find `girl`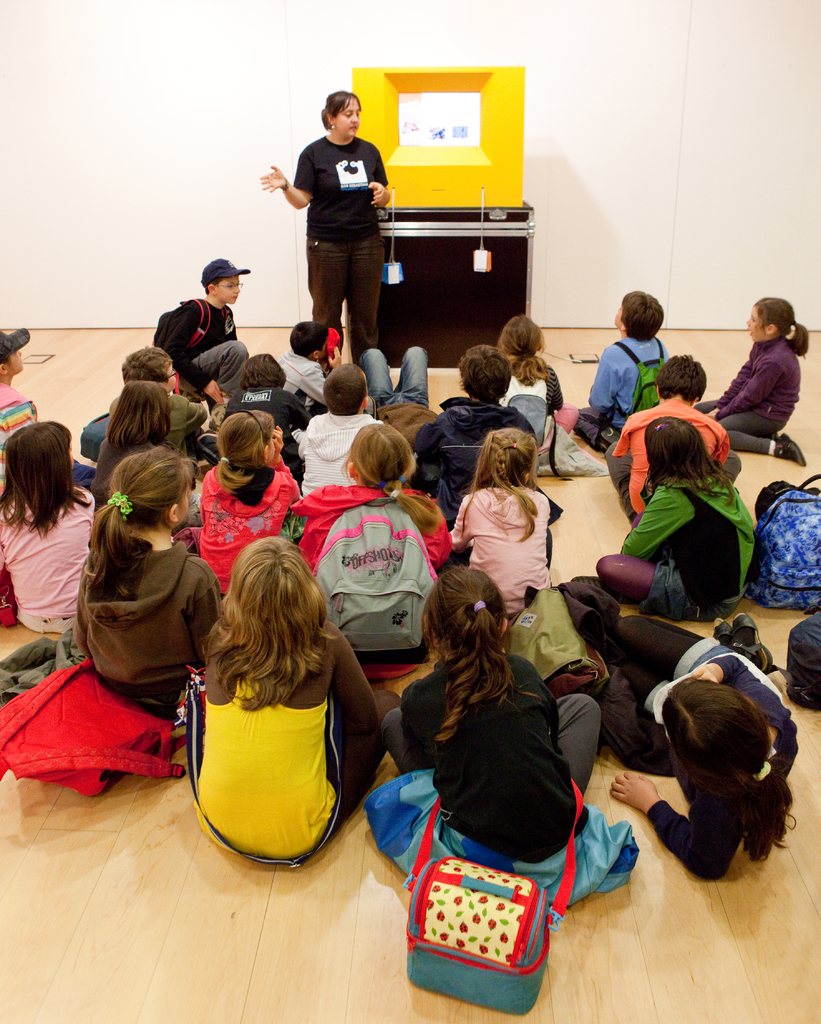
499:319:578:465
